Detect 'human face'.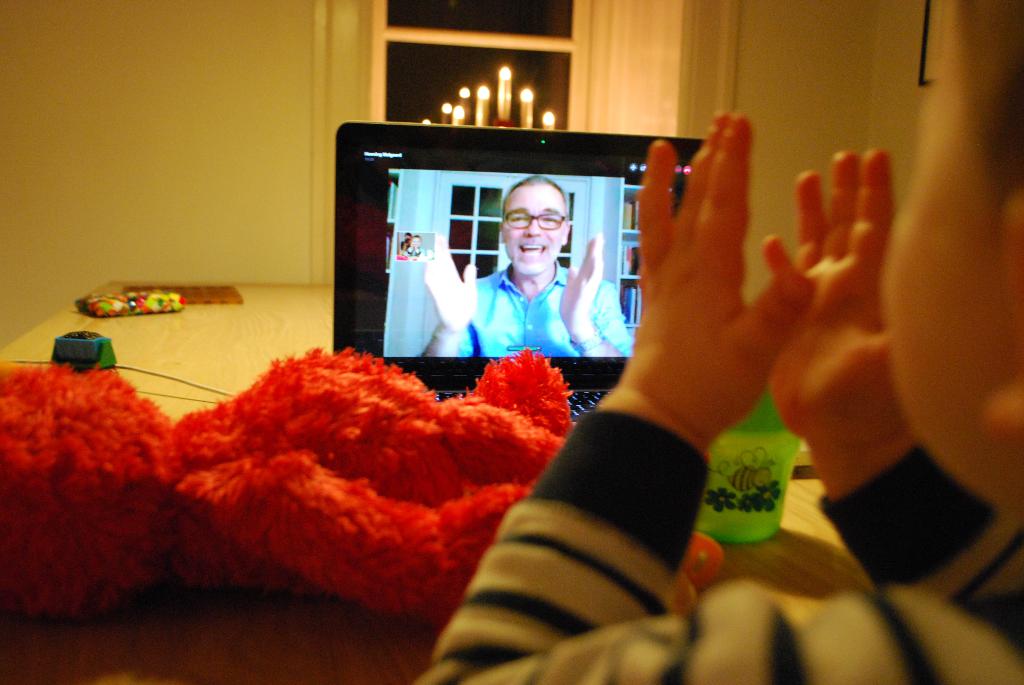
Detected at bbox=(504, 187, 565, 270).
